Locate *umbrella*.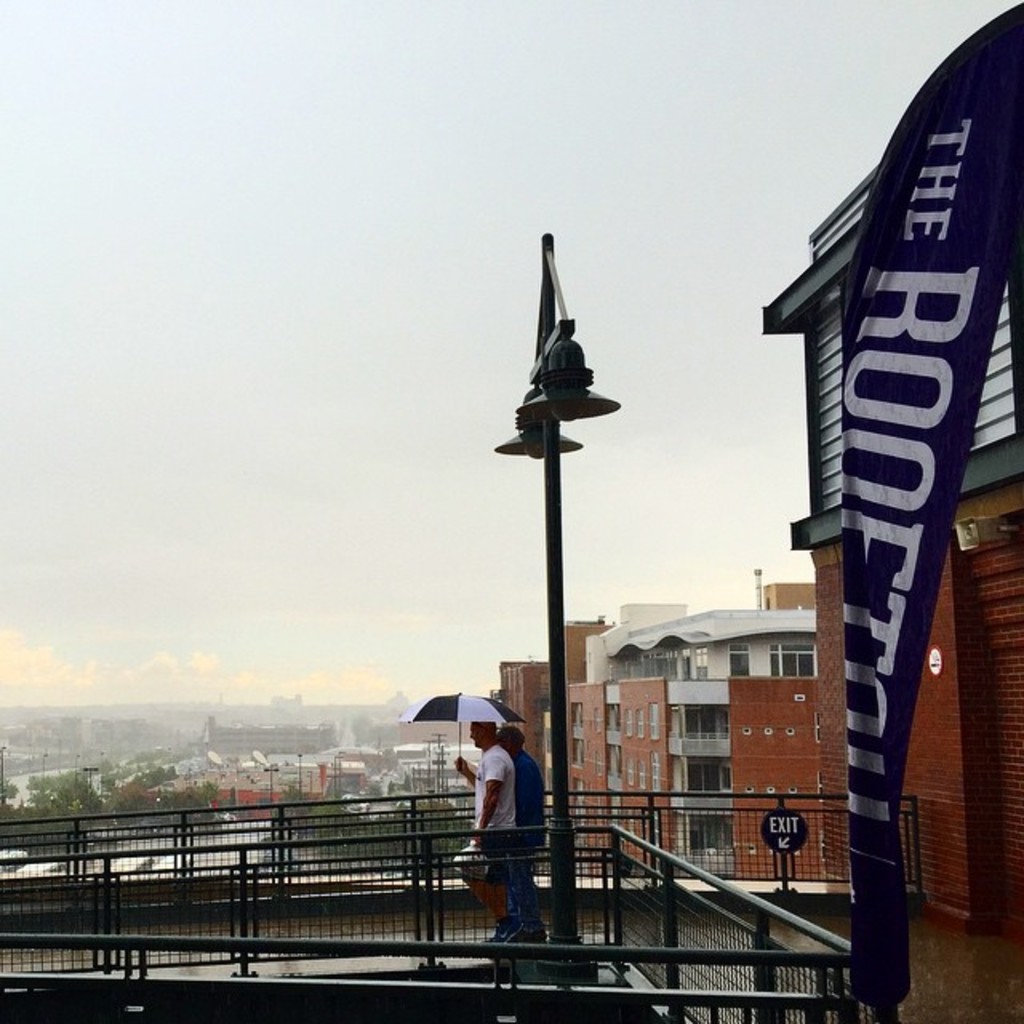
Bounding box: 400 691 525 782.
